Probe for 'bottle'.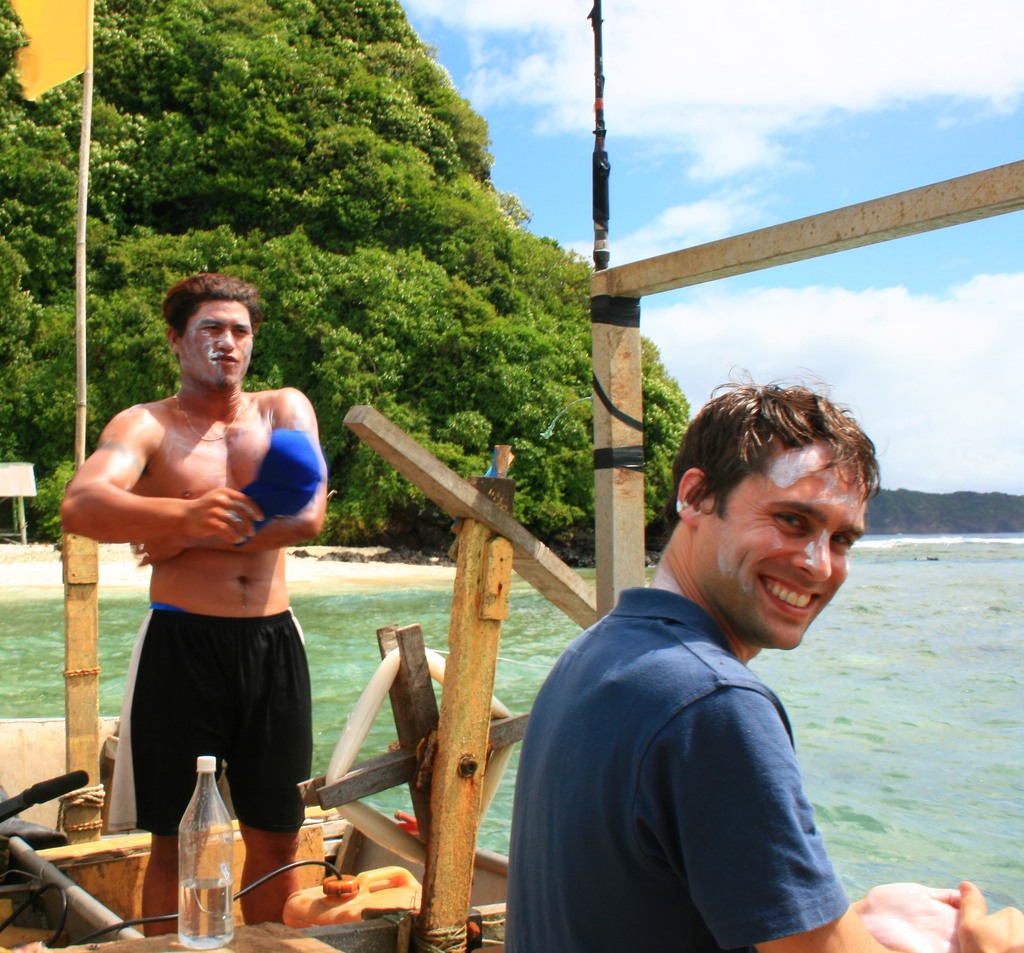
Probe result: 181/753/238/952.
